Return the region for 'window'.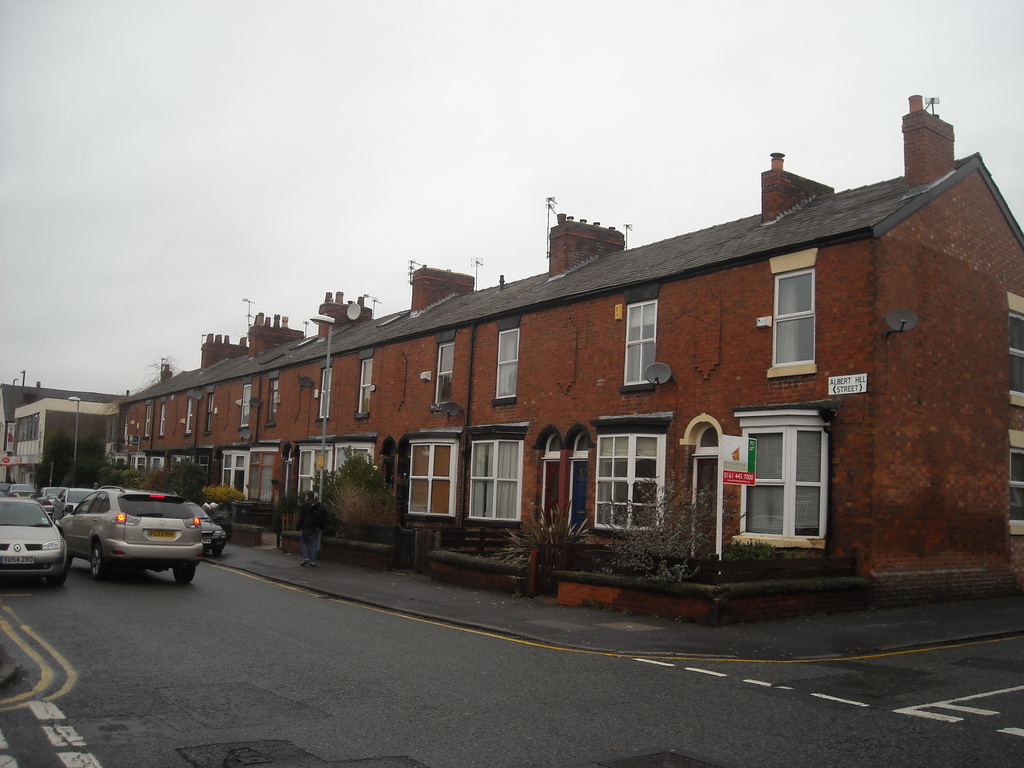
select_region(1009, 447, 1023, 526).
